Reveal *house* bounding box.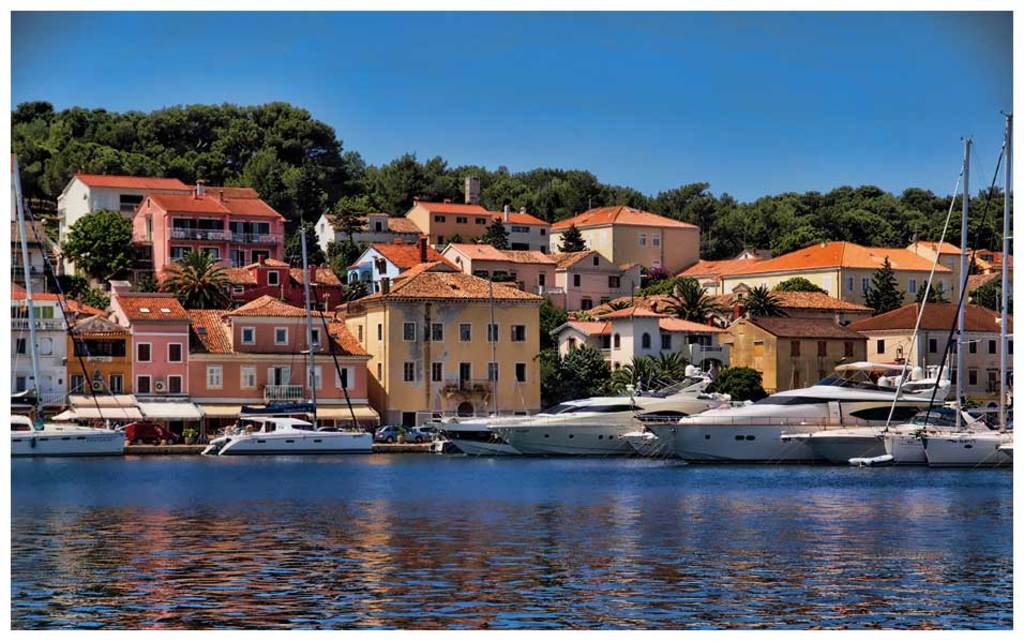
Revealed: BBox(212, 177, 286, 260).
